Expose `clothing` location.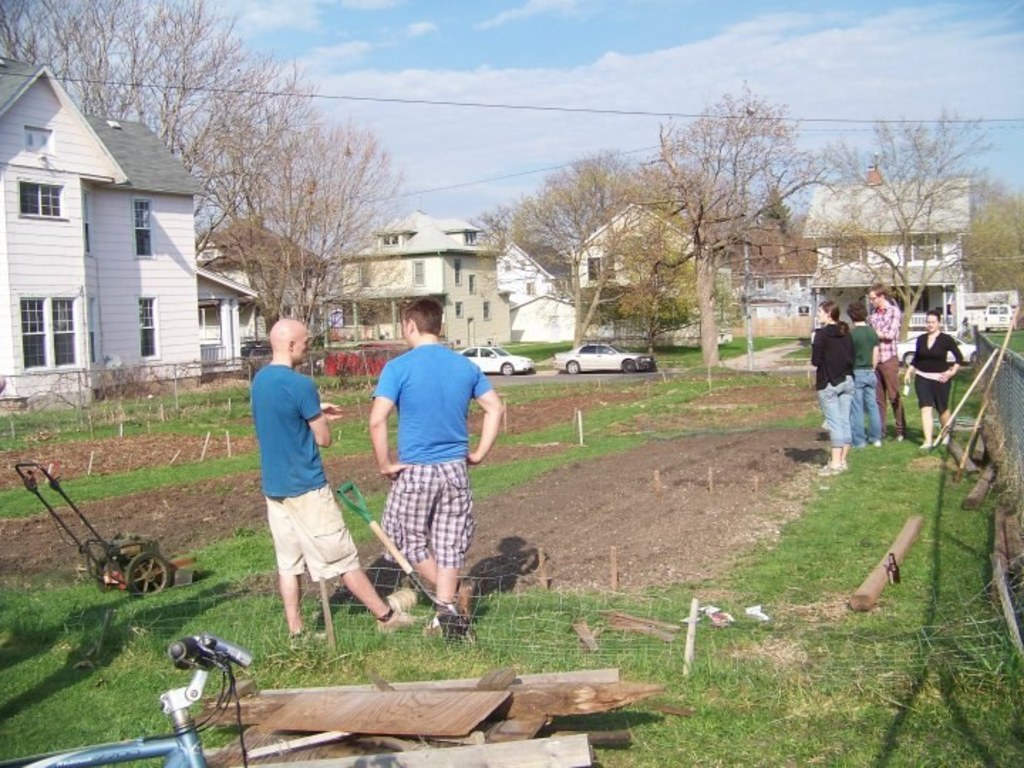
Exposed at (x1=811, y1=320, x2=855, y2=444).
